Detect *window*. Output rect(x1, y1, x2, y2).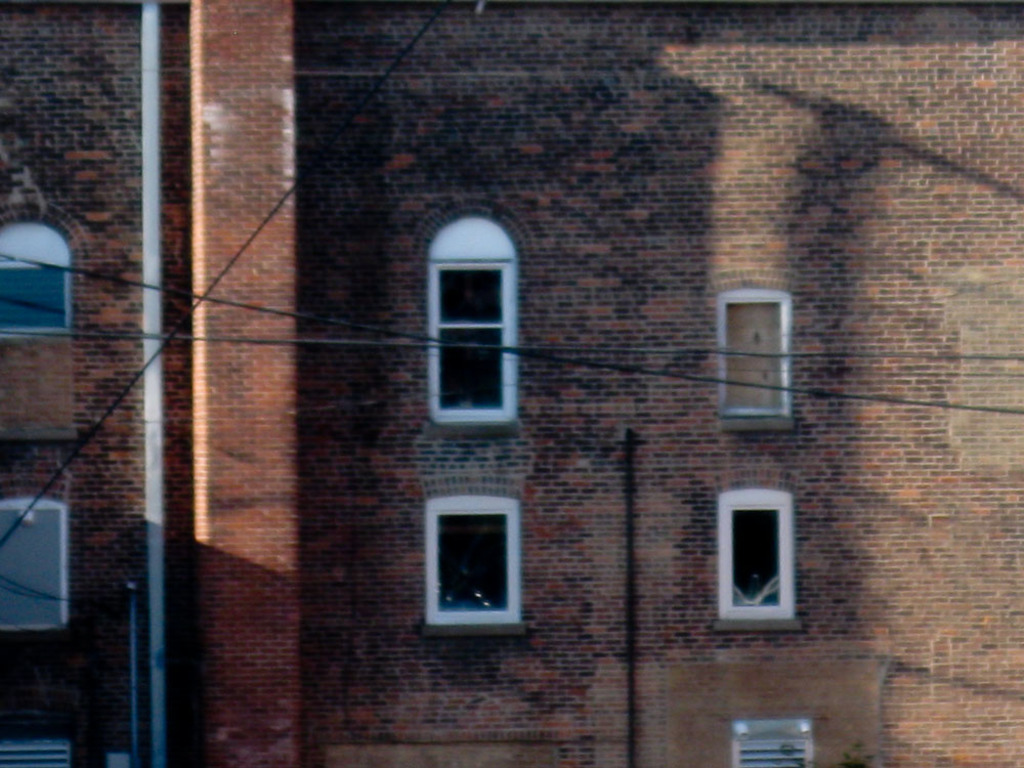
rect(732, 716, 813, 767).
